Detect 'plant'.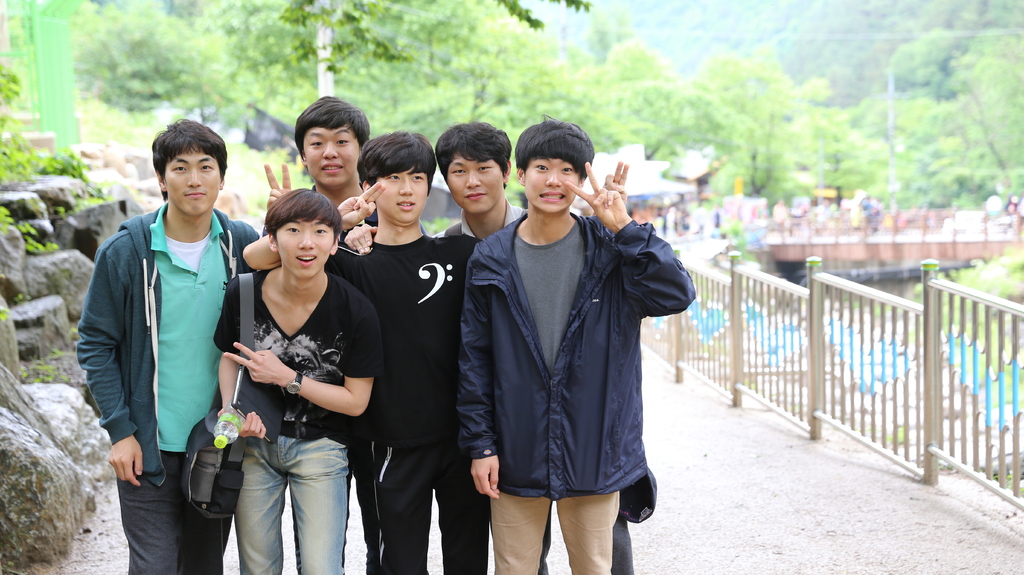
Detected at BBox(899, 238, 1023, 369).
